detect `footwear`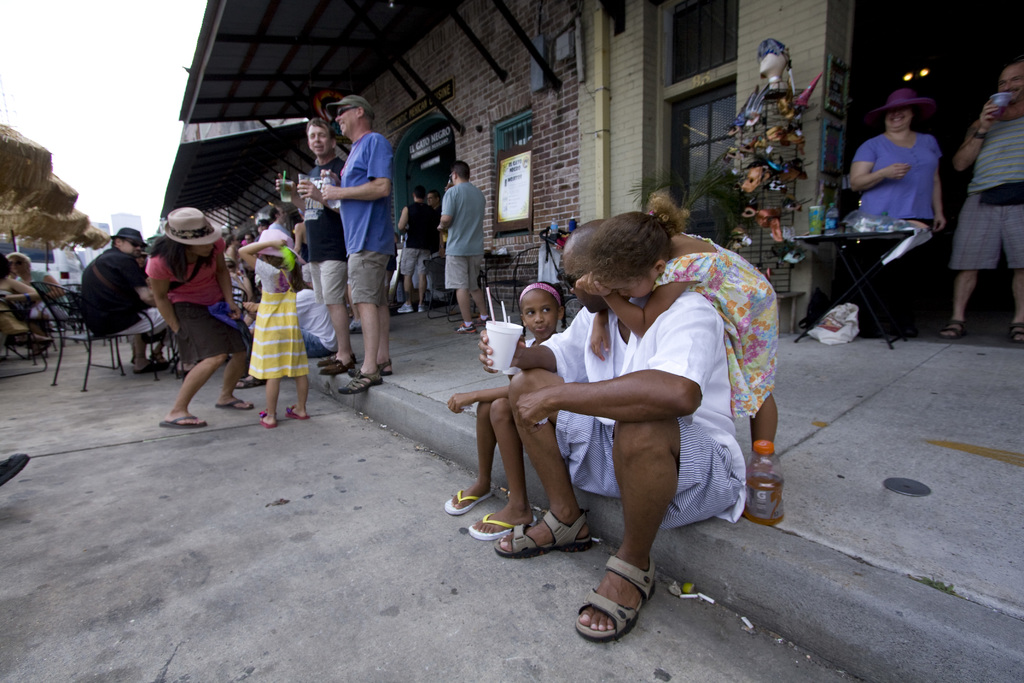
crop(1013, 322, 1023, 349)
